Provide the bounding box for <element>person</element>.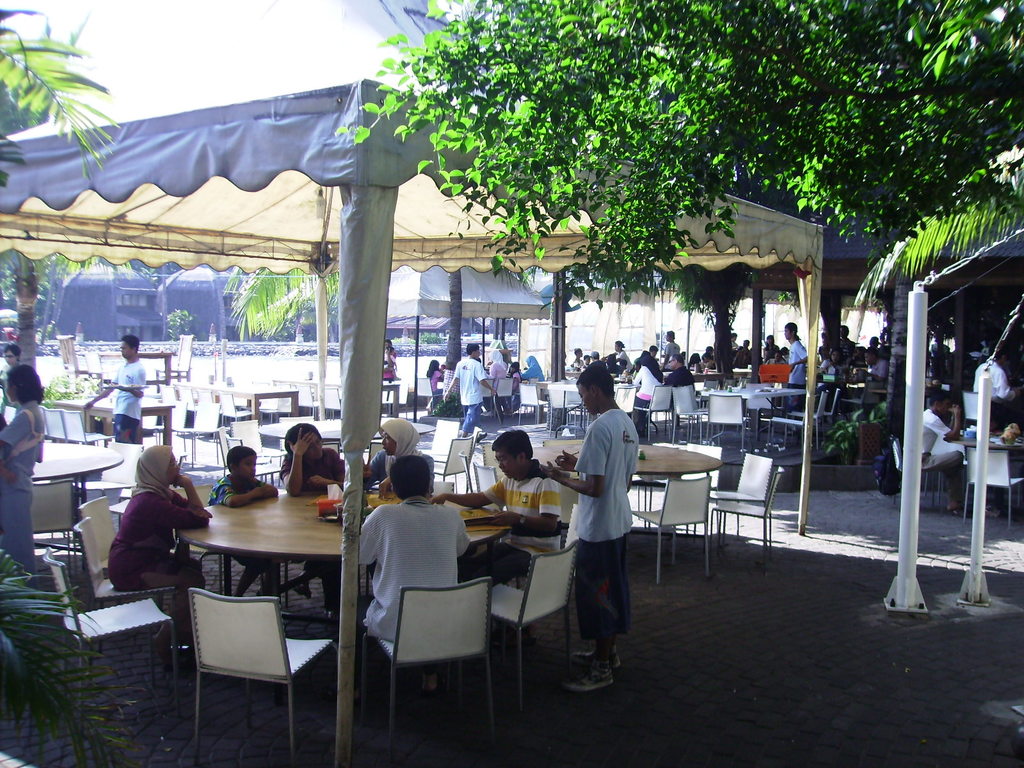
select_region(428, 360, 444, 406).
